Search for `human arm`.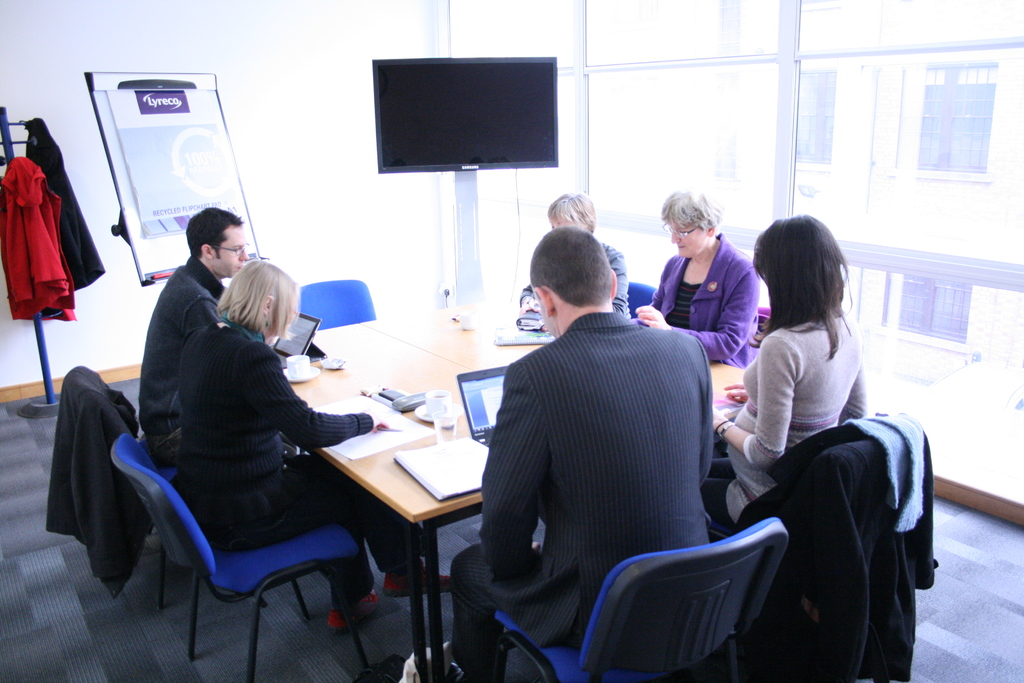
Found at locate(838, 336, 866, 422).
